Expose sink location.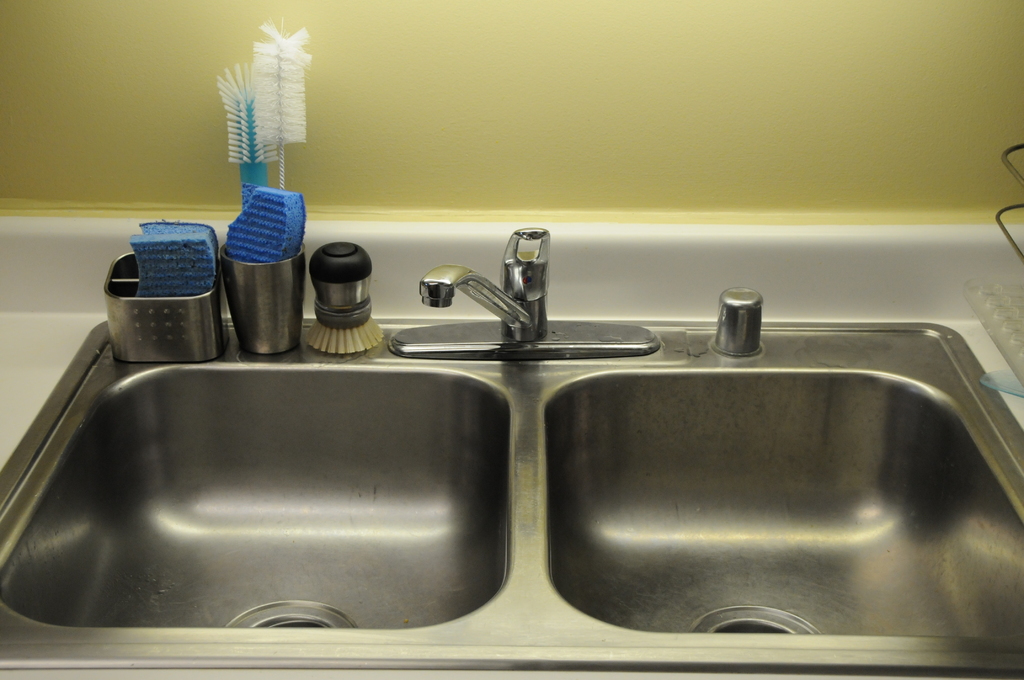
Exposed at 0, 225, 1023, 679.
